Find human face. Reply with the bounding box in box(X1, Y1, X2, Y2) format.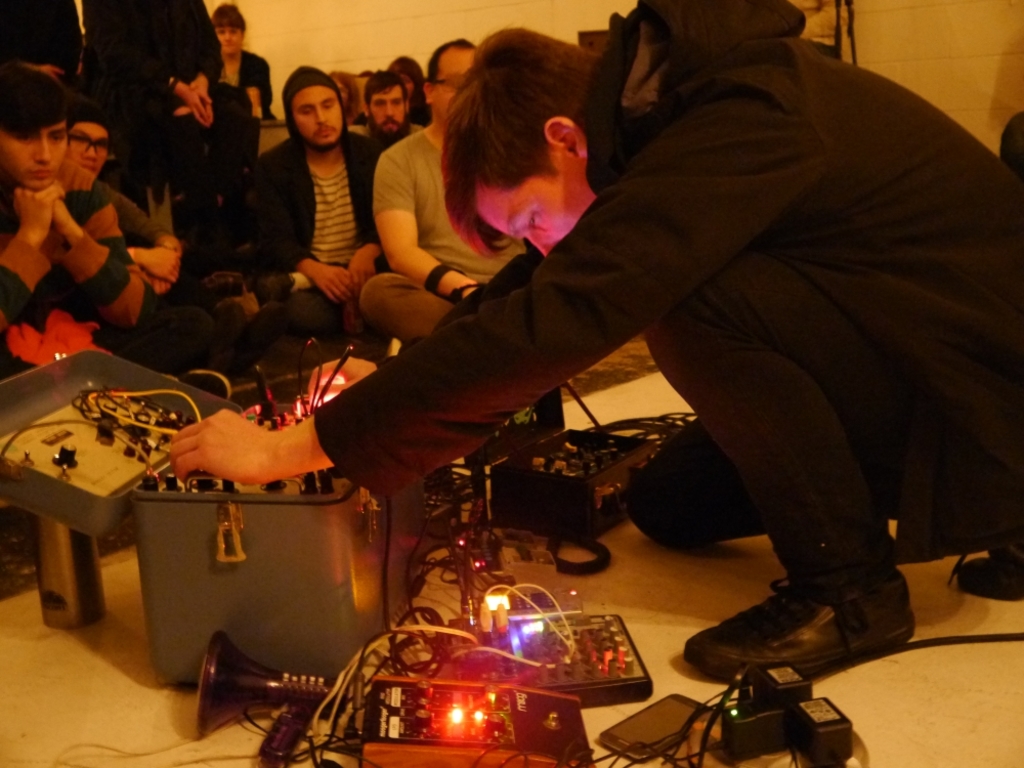
box(71, 120, 108, 175).
